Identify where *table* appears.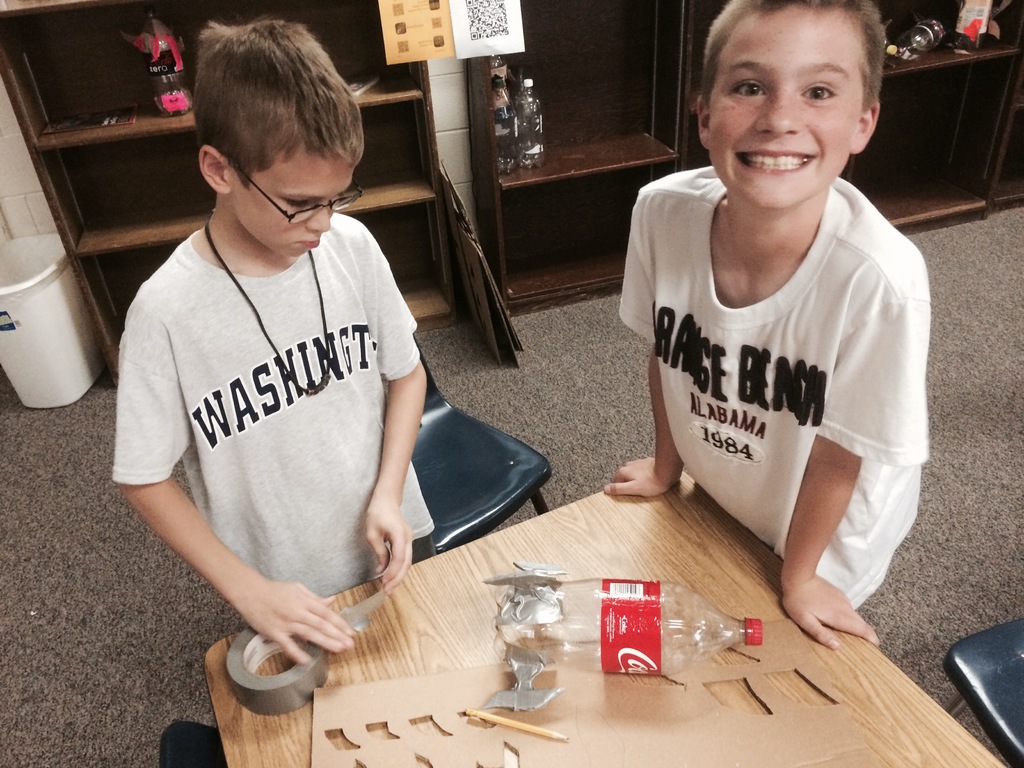
Appears at bbox(132, 492, 929, 767).
